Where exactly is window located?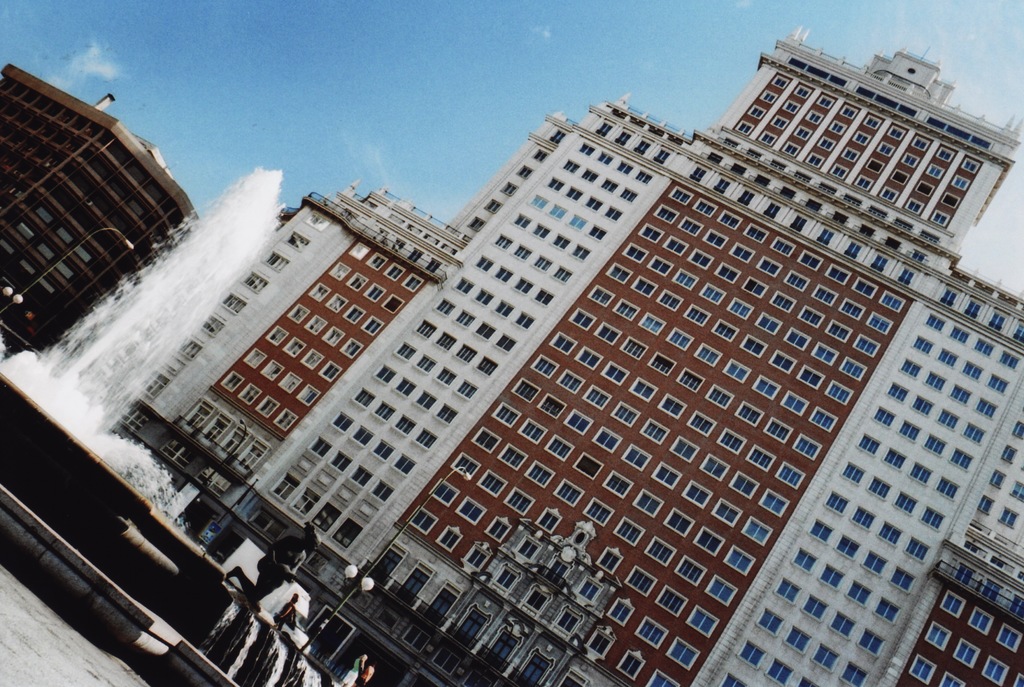
Its bounding box is {"left": 628, "top": 375, "right": 655, "bottom": 399}.
